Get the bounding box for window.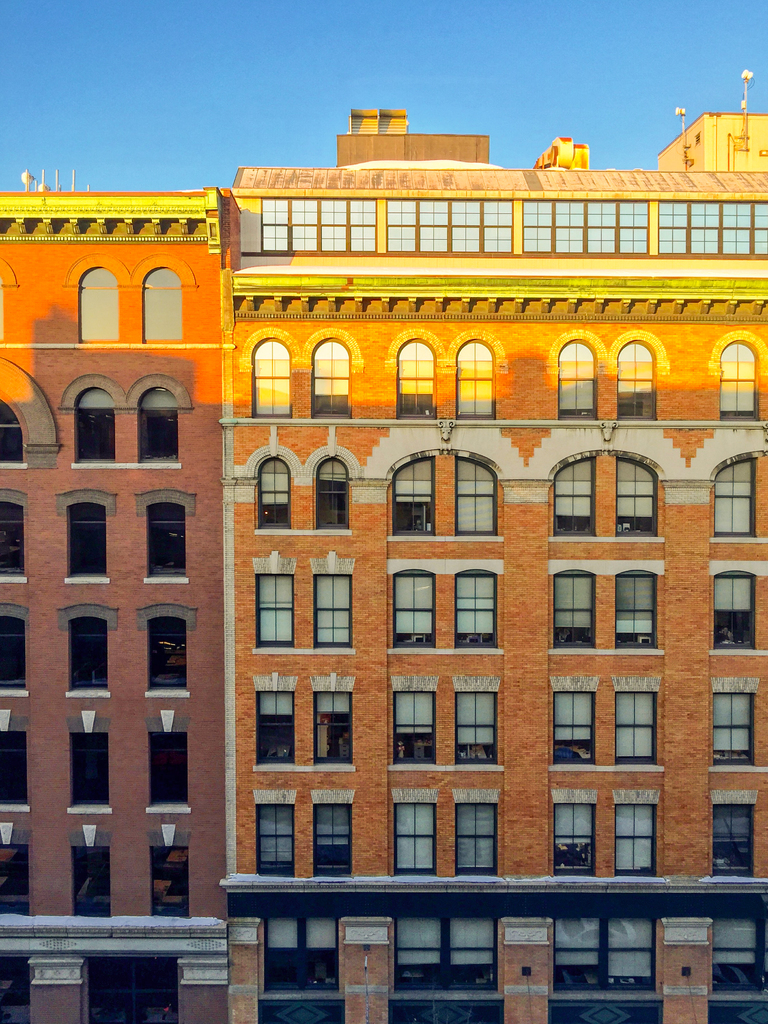
x1=313 y1=333 x2=351 y2=419.
